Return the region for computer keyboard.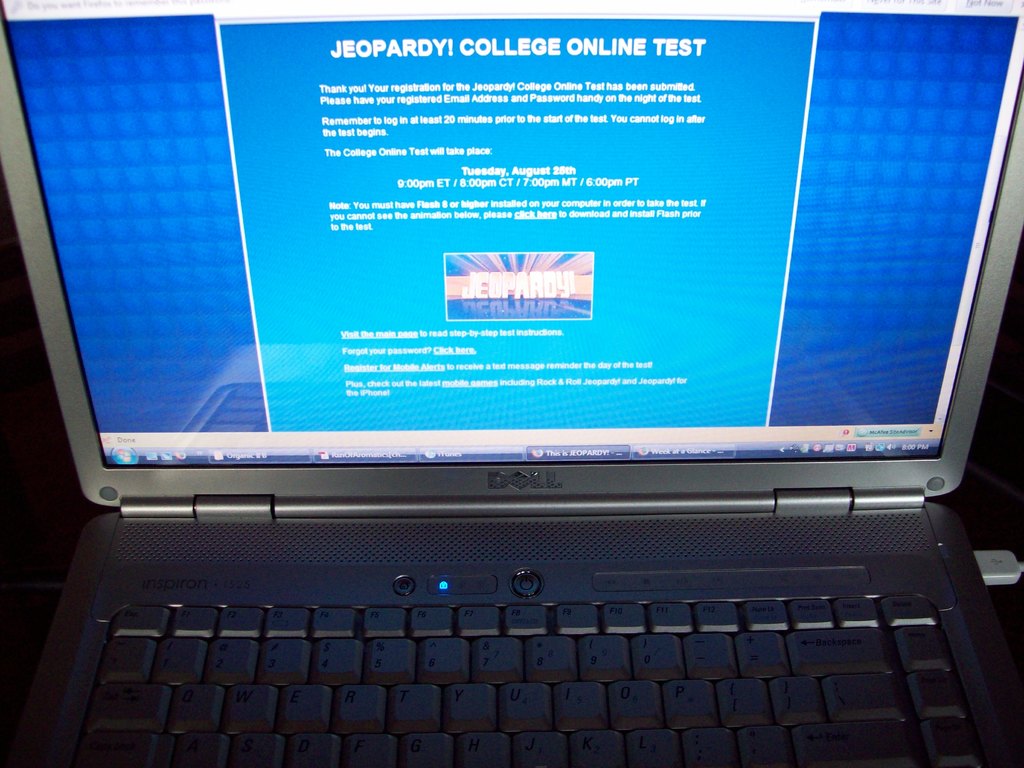
select_region(72, 593, 1005, 767).
